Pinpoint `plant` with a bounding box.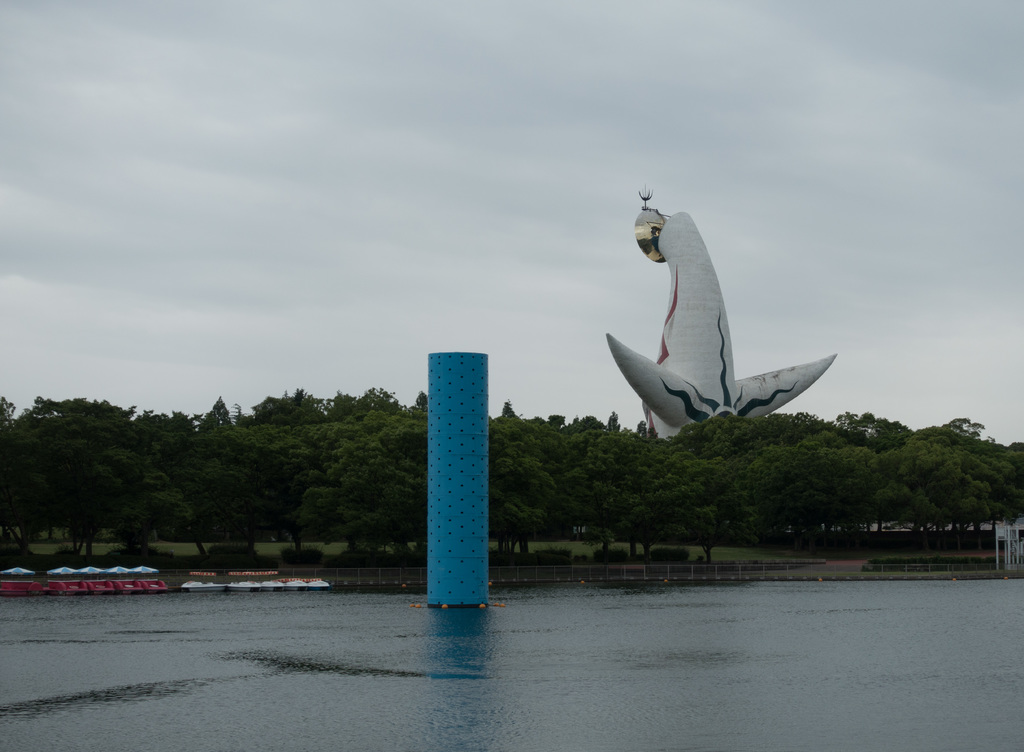
691, 553, 708, 561.
